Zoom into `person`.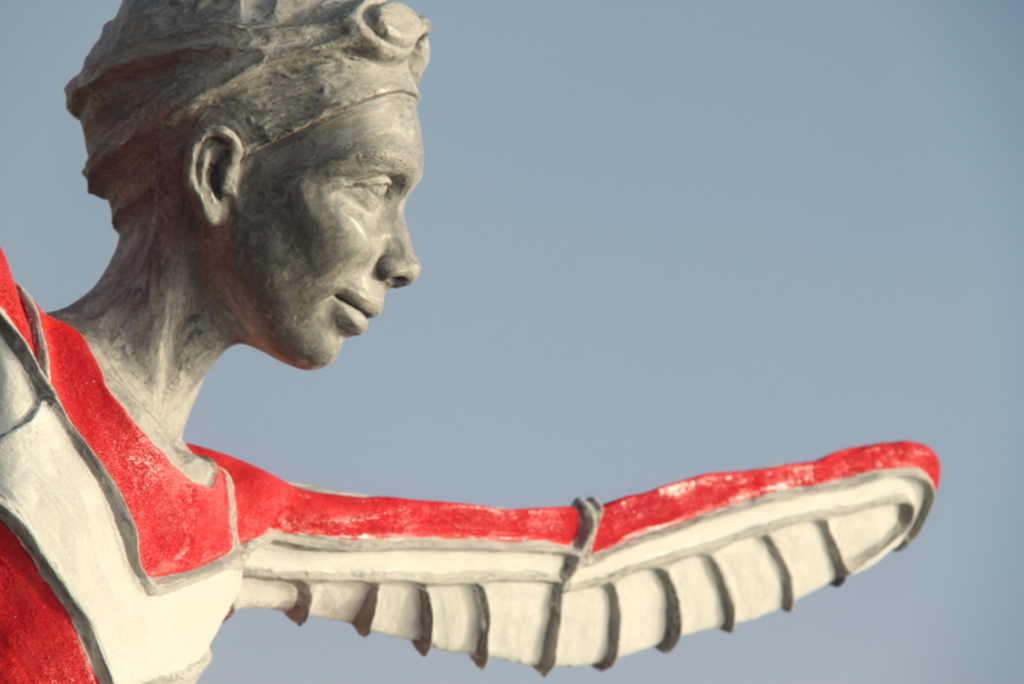
Zoom target: 20, 12, 826, 647.
